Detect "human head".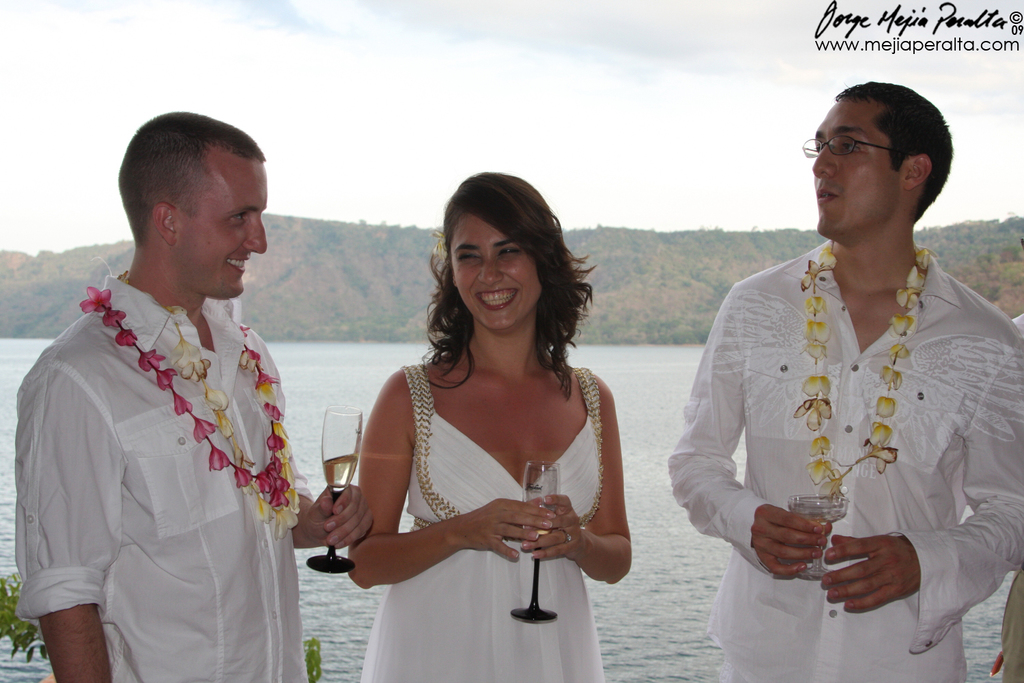
Detected at box(806, 83, 954, 238).
